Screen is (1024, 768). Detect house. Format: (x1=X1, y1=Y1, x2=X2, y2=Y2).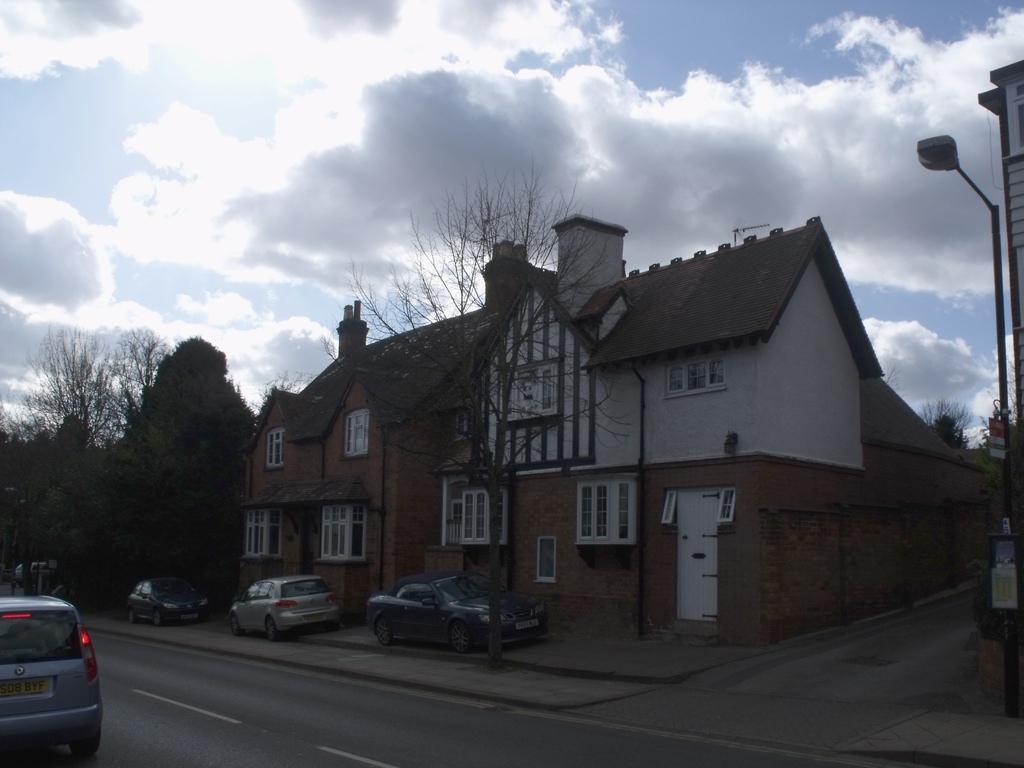
(x1=230, y1=213, x2=1000, y2=651).
